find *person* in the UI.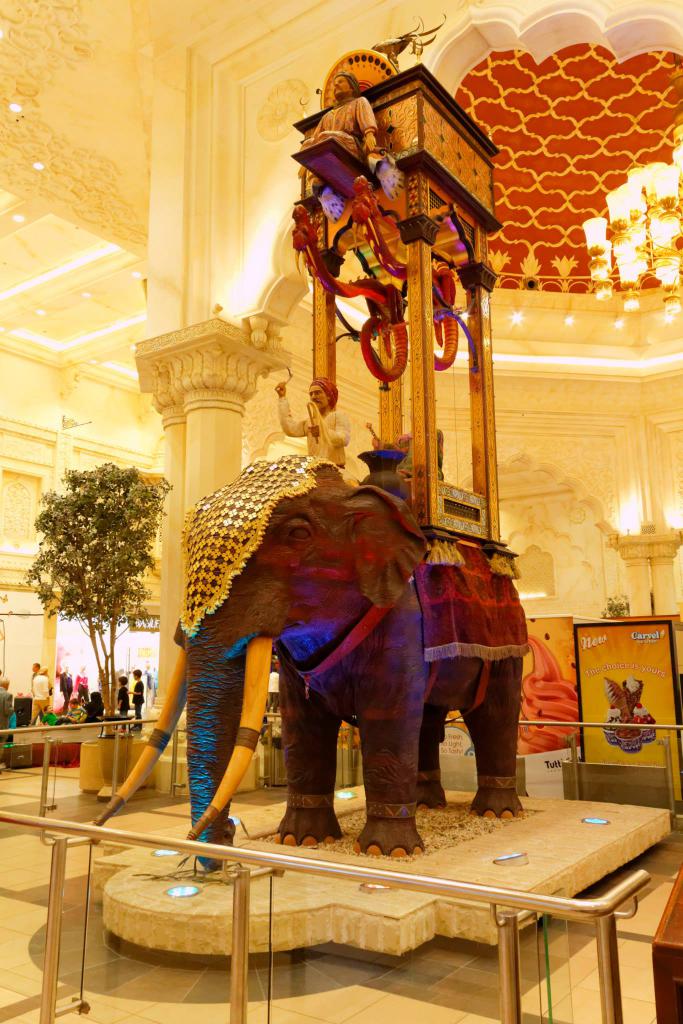
UI element at [x1=275, y1=379, x2=348, y2=468].
